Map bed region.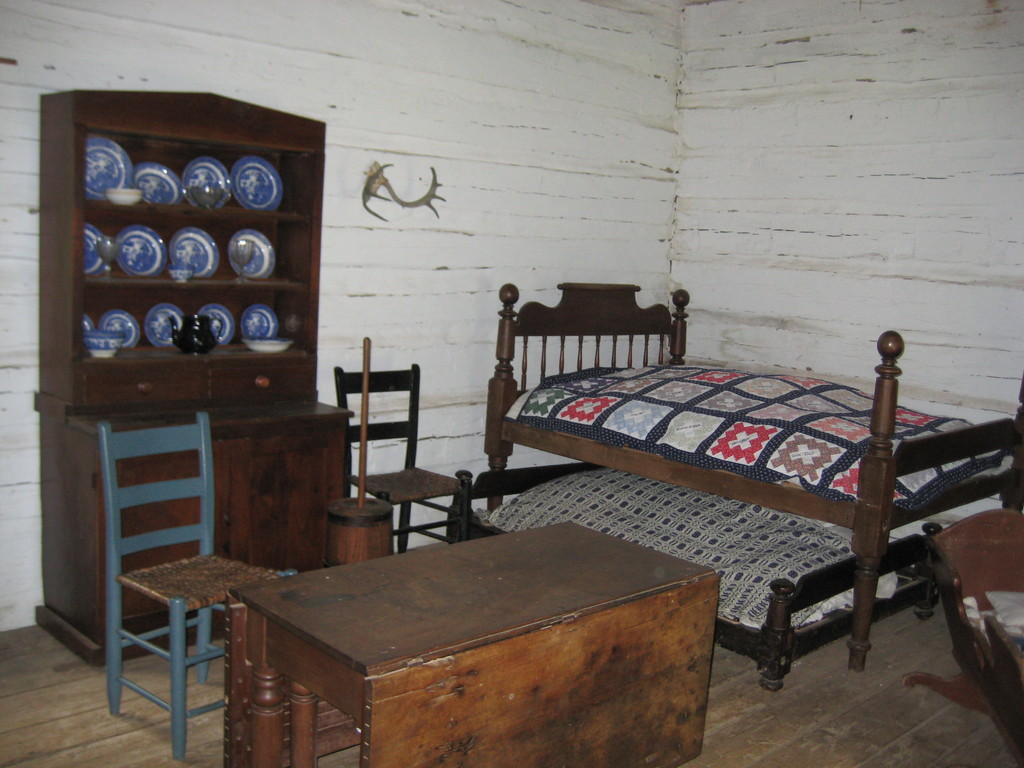
Mapped to {"left": 457, "top": 463, "right": 956, "bottom": 685}.
